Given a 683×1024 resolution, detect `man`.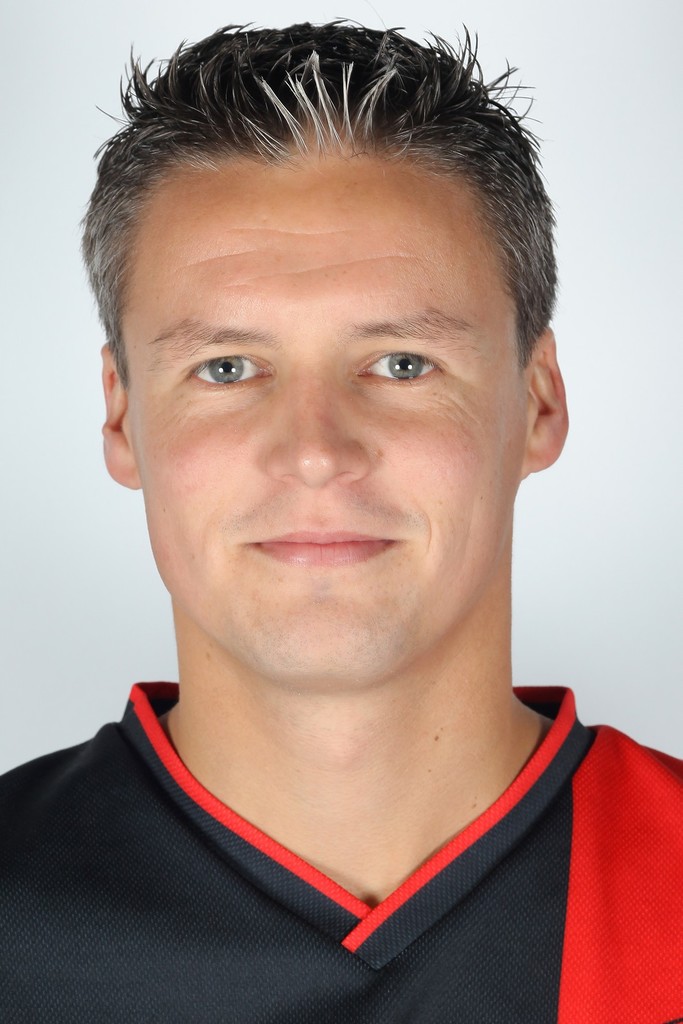
<box>0,0,682,1010</box>.
